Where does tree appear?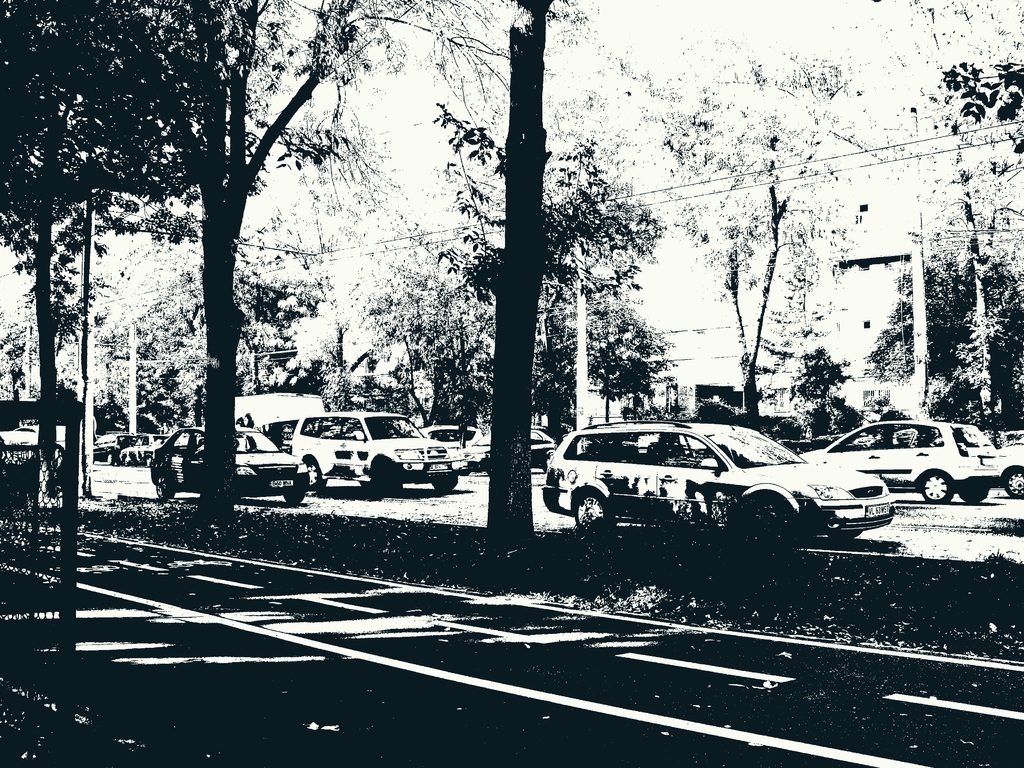
Appears at crop(650, 44, 872, 406).
